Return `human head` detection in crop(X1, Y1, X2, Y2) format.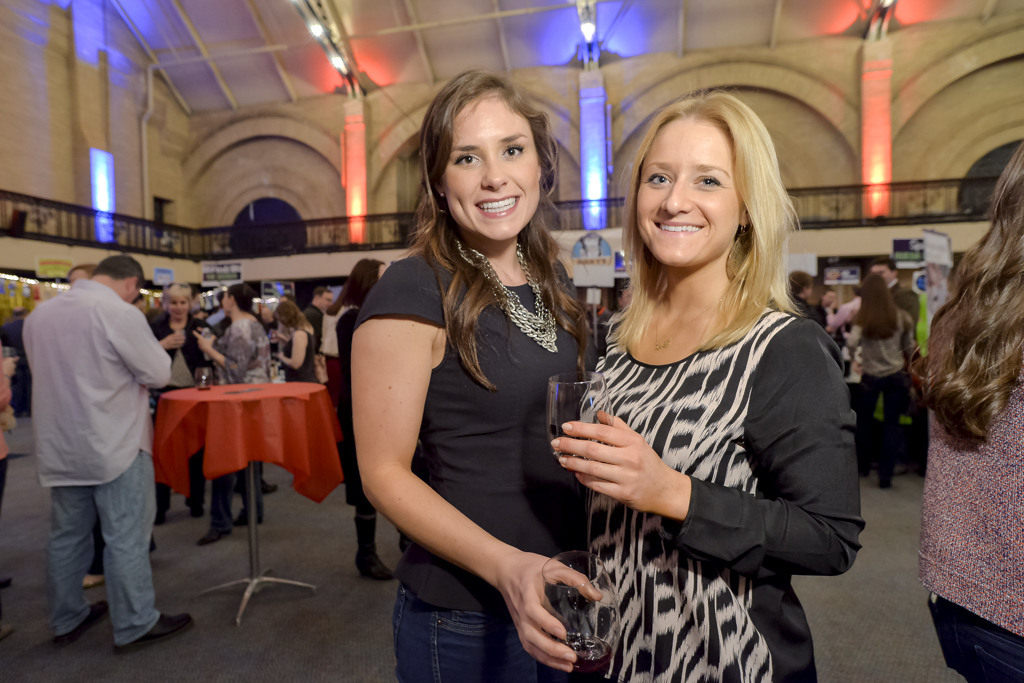
crop(66, 264, 91, 284).
